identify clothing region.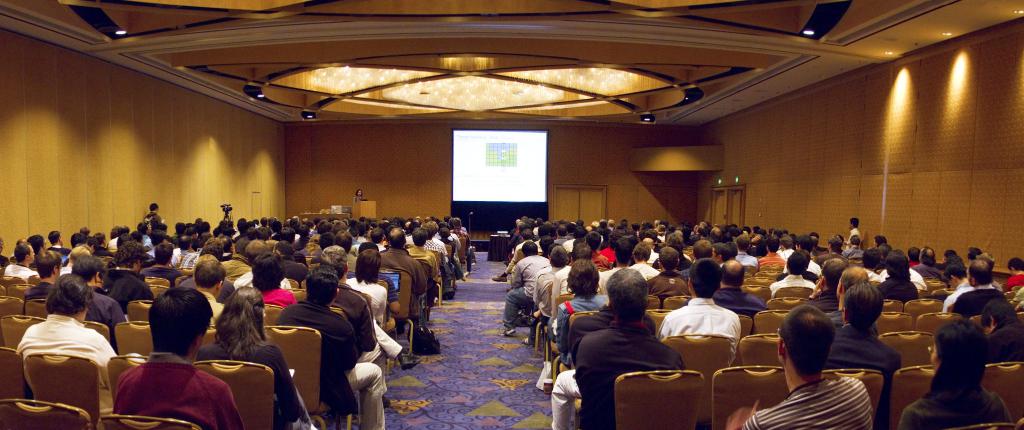
Region: x1=12, y1=303, x2=109, y2=429.
